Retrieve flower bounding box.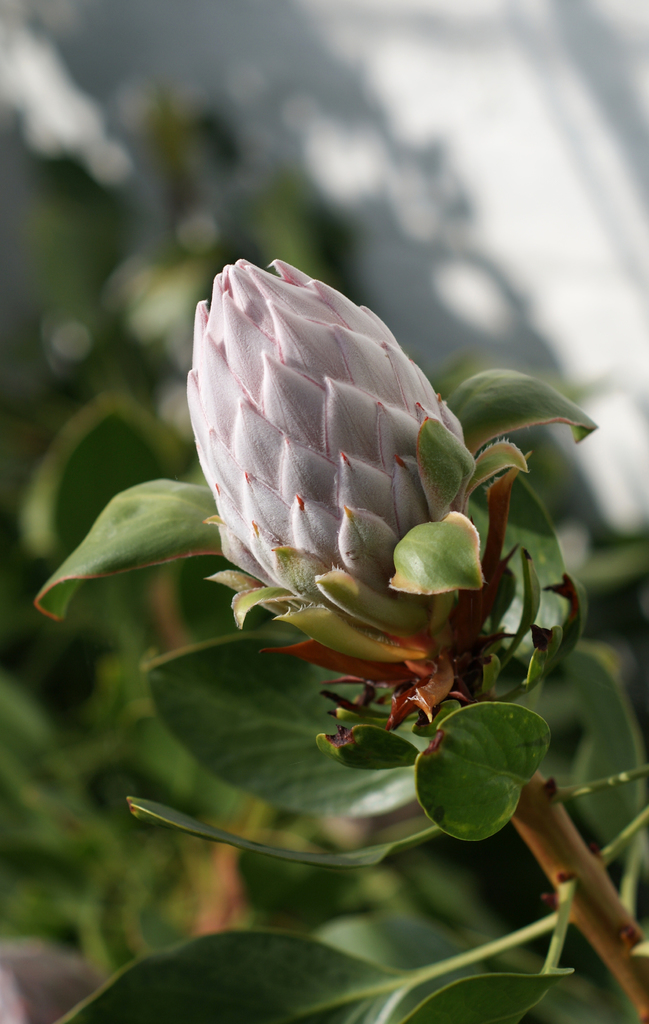
Bounding box: detection(145, 219, 576, 804).
